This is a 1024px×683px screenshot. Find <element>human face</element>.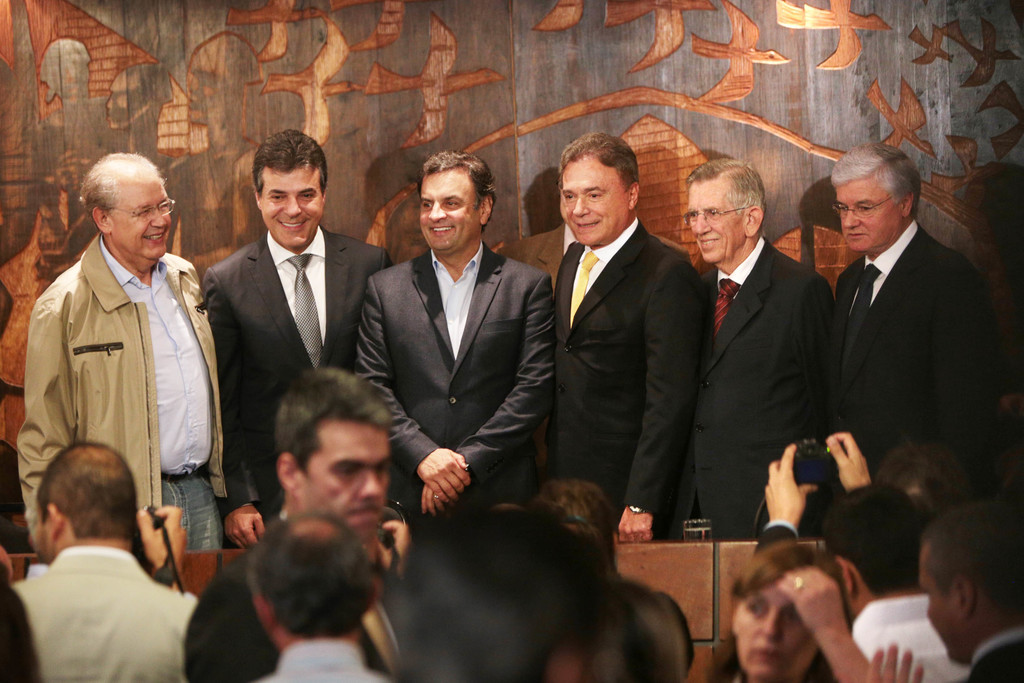
Bounding box: select_region(742, 583, 815, 680).
